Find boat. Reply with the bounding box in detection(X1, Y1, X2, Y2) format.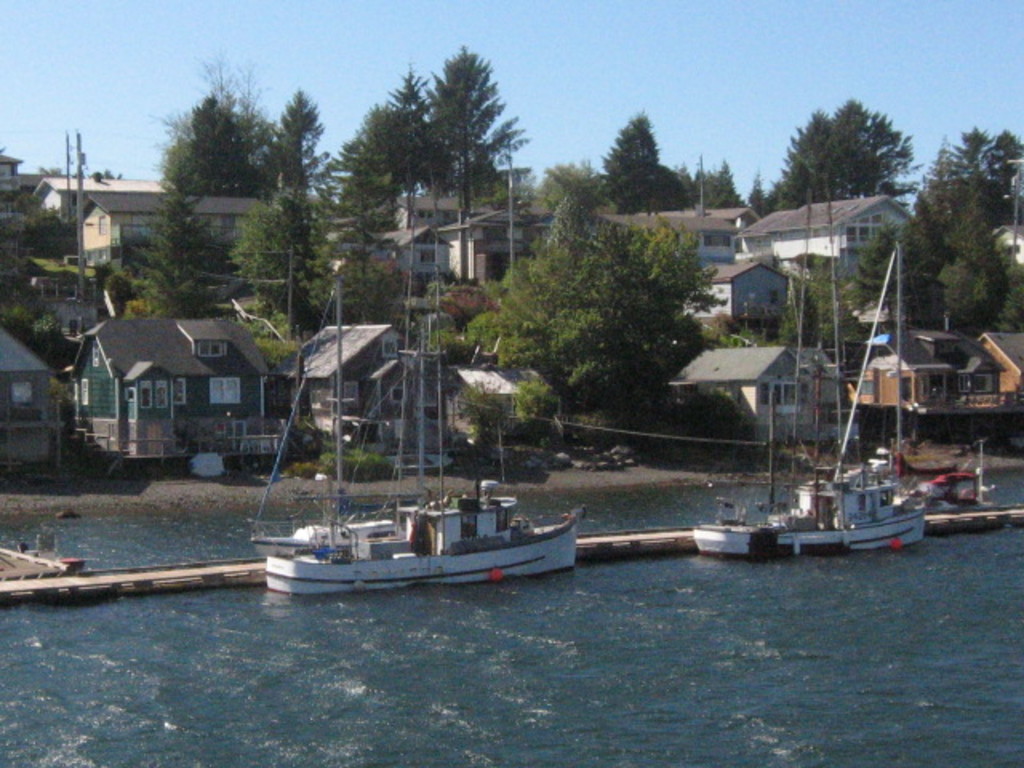
detection(690, 178, 925, 552).
